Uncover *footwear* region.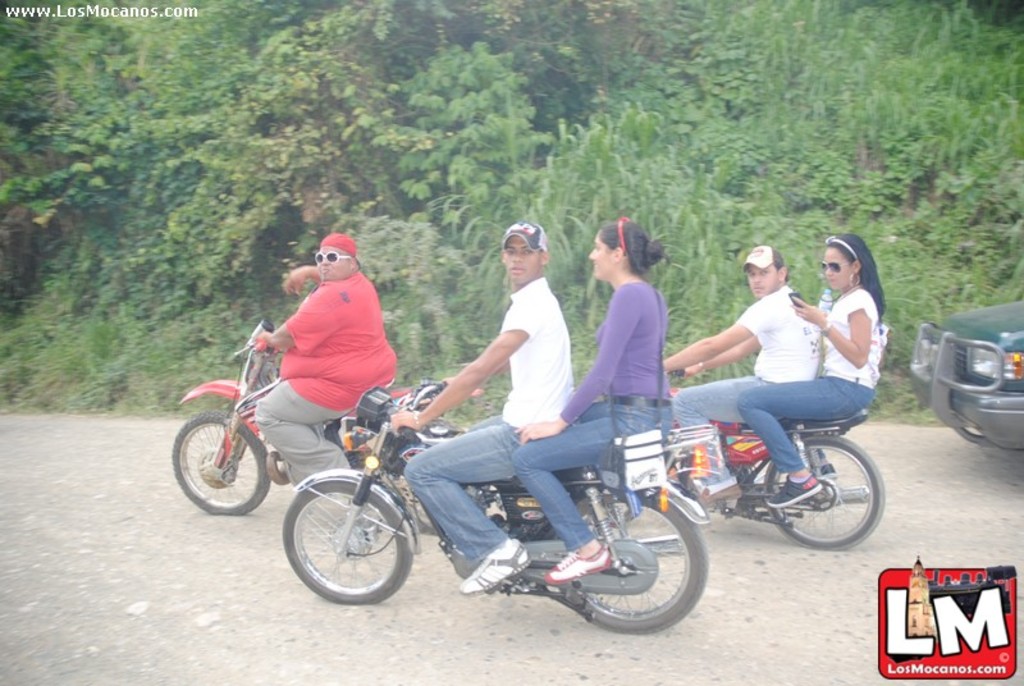
Uncovered: [703, 481, 745, 503].
